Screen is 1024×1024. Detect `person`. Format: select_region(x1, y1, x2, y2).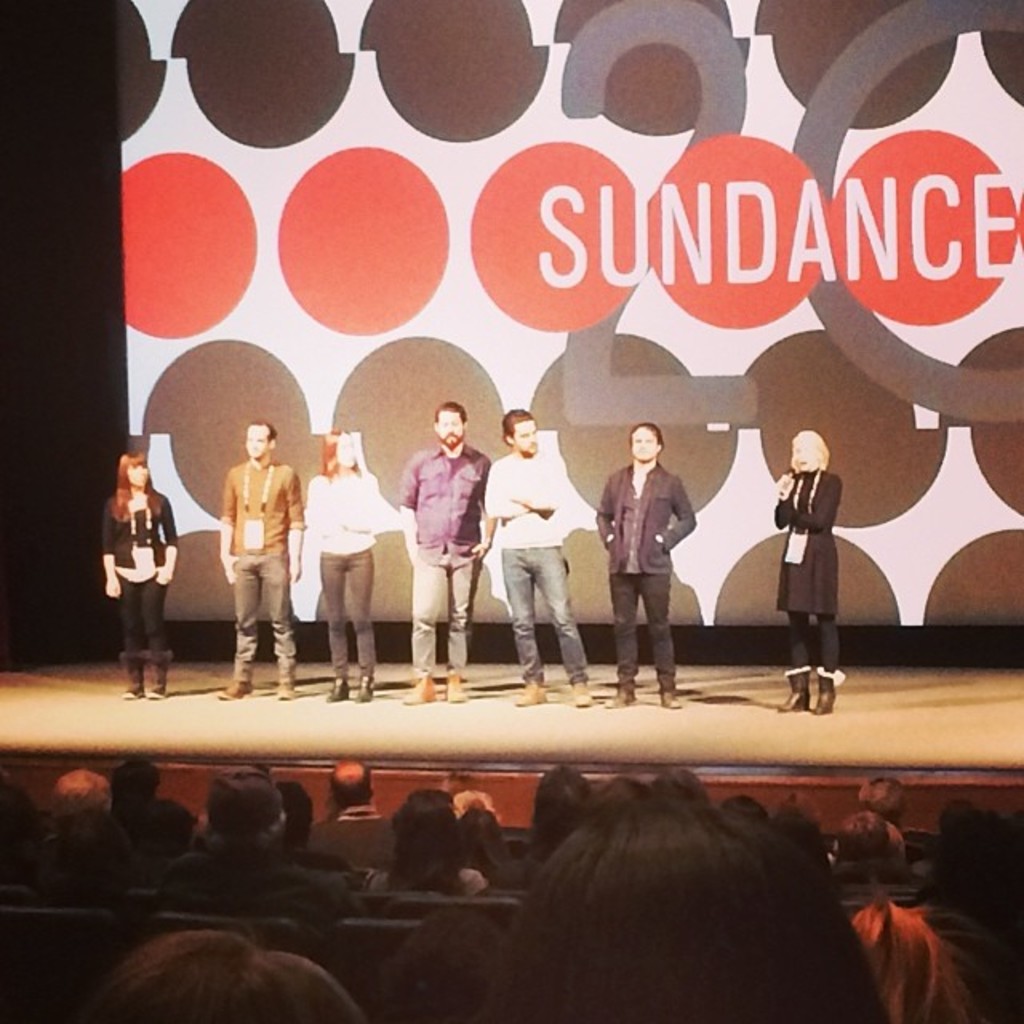
select_region(99, 453, 181, 702).
